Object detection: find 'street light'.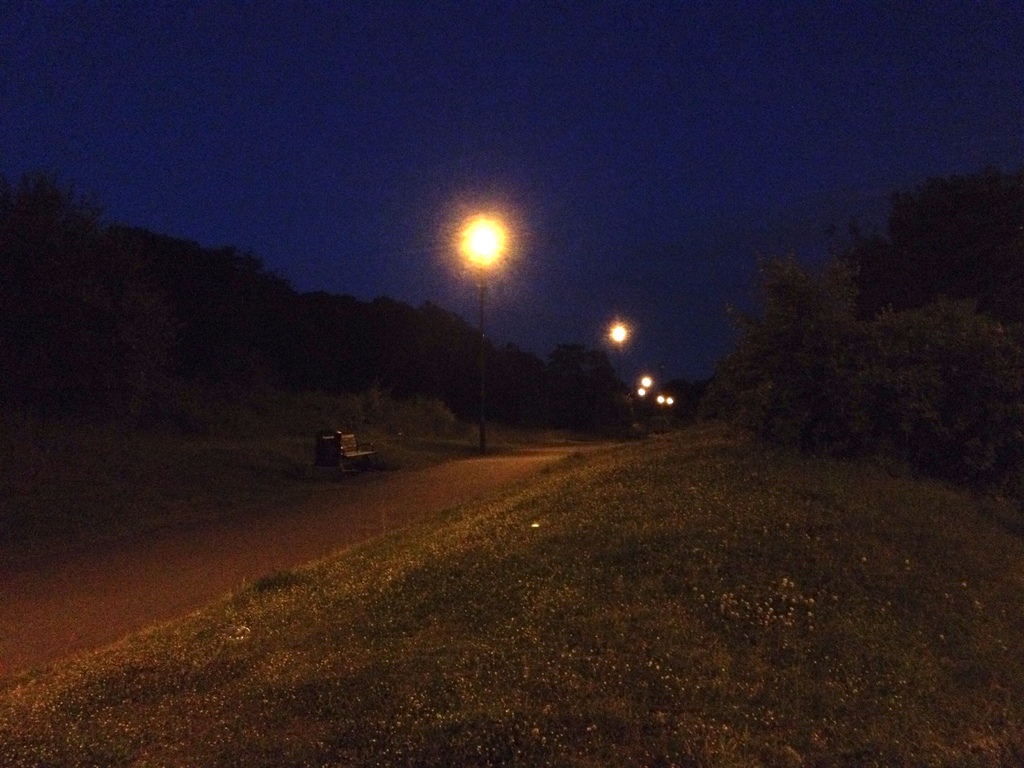
<bbox>637, 387, 648, 399</bbox>.
